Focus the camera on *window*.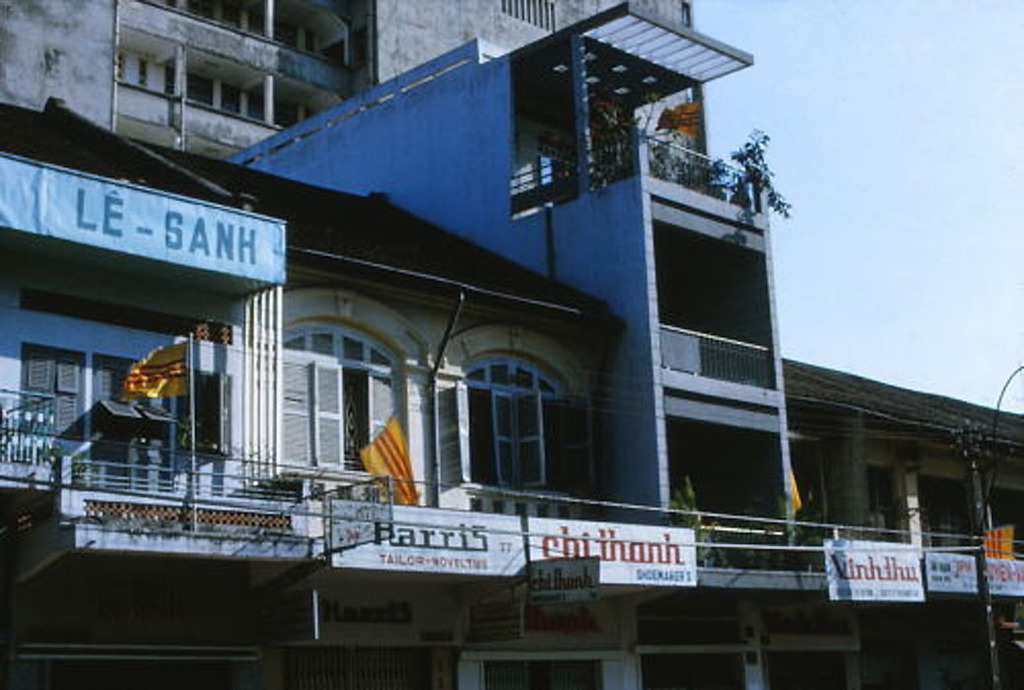
Focus region: BBox(174, 375, 239, 451).
